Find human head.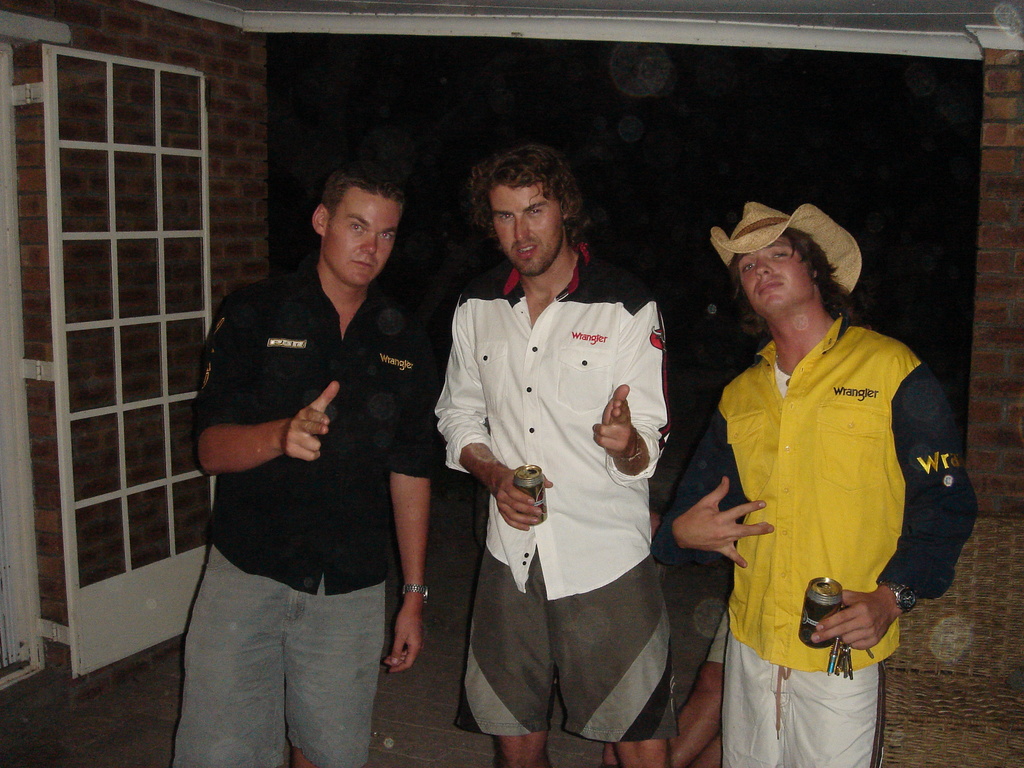
select_region(484, 143, 568, 278).
